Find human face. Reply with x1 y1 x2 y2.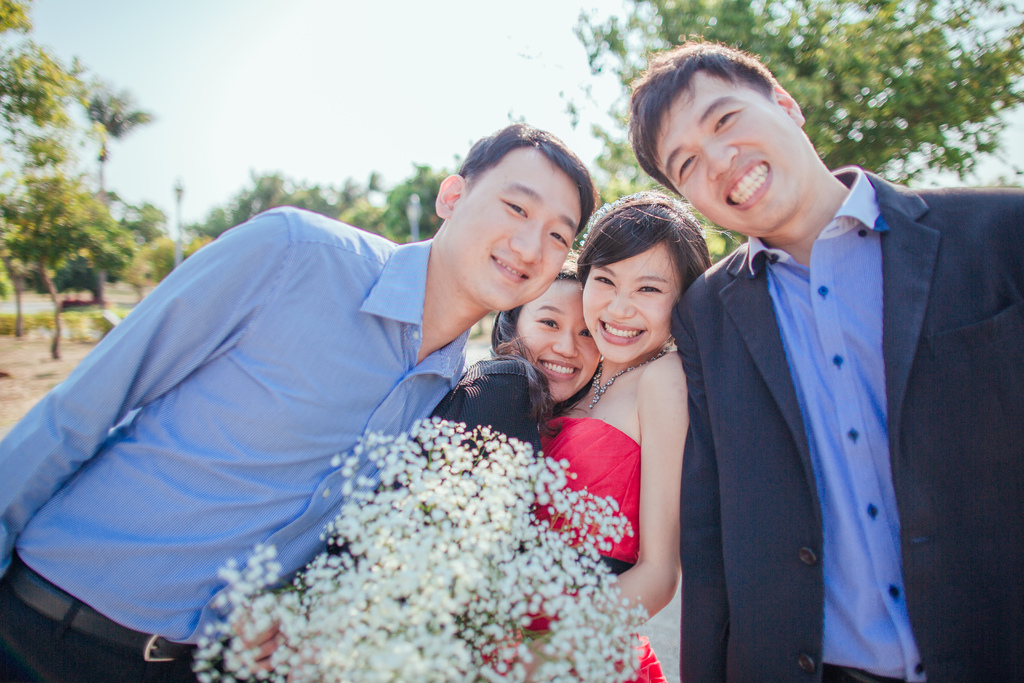
513 281 599 403.
